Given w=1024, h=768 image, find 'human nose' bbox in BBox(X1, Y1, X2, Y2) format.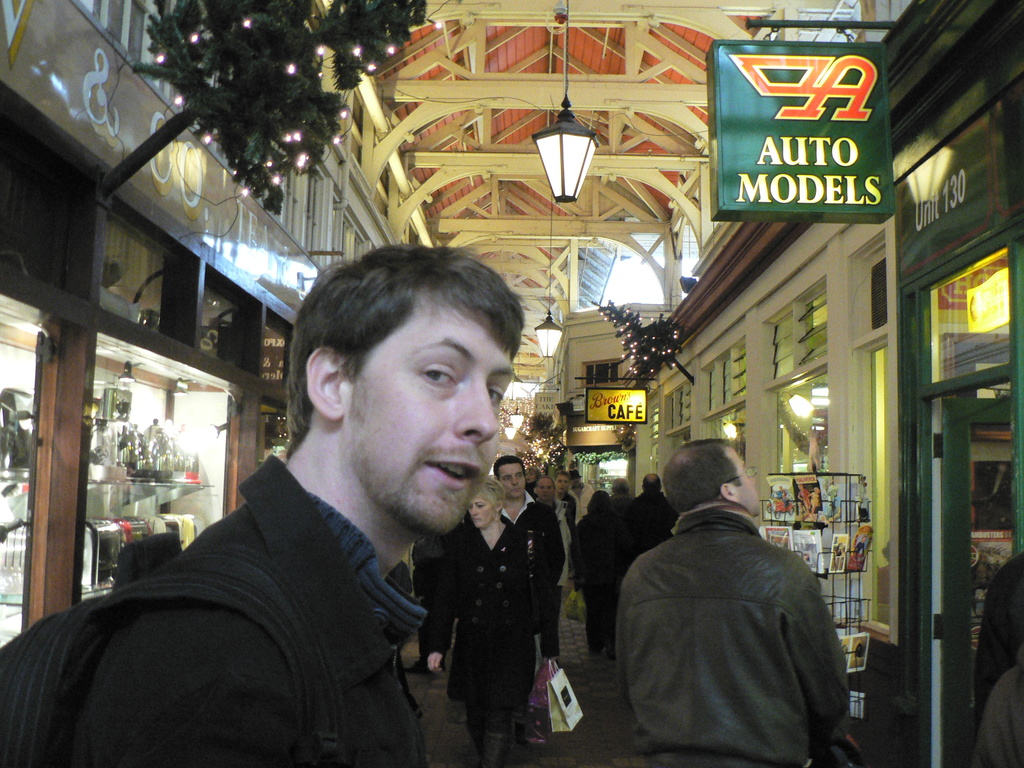
BBox(470, 499, 477, 515).
